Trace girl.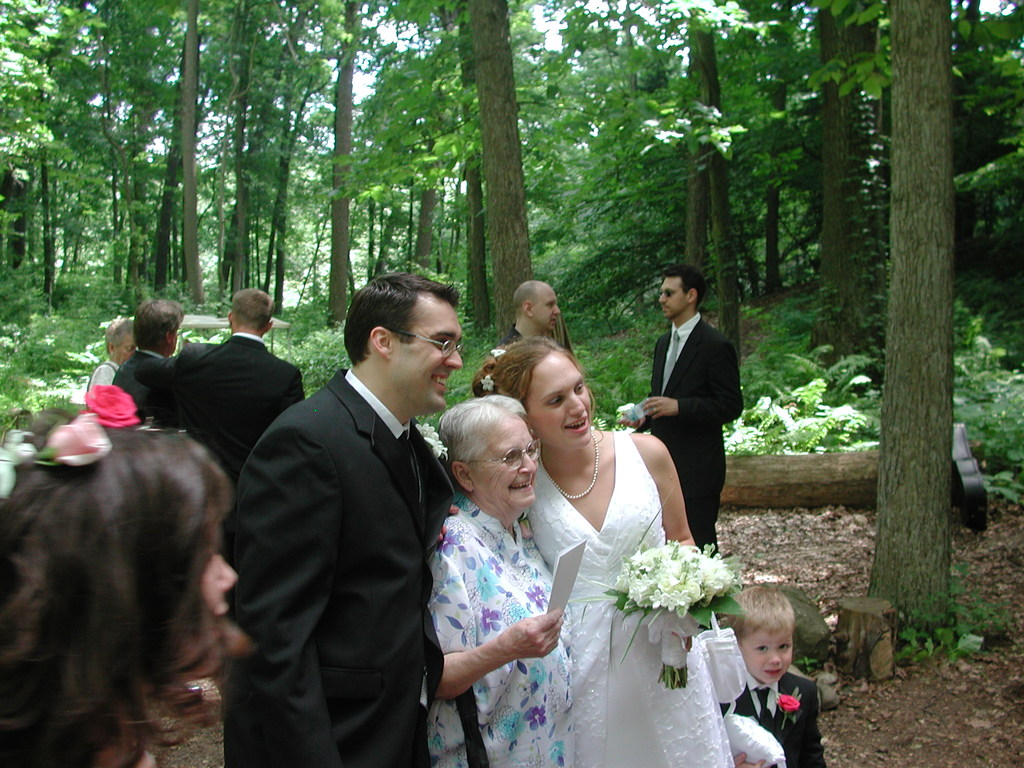
Traced to box=[424, 392, 583, 767].
